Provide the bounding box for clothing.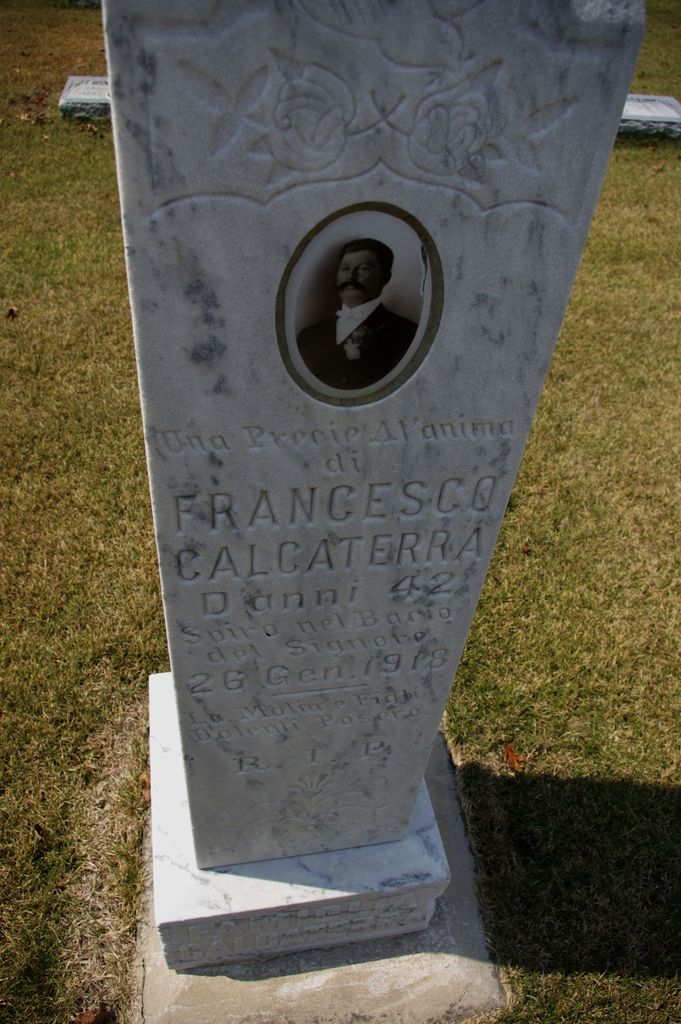
left=295, top=316, right=416, bottom=389.
